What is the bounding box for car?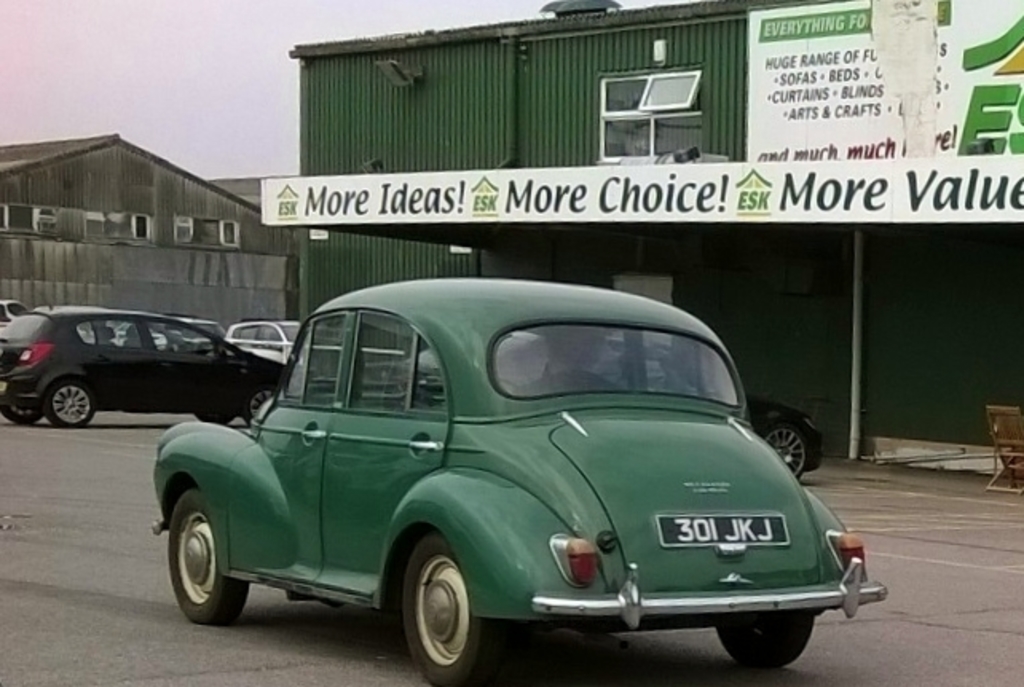
{"x1": 193, "y1": 316, "x2": 402, "y2": 376}.
